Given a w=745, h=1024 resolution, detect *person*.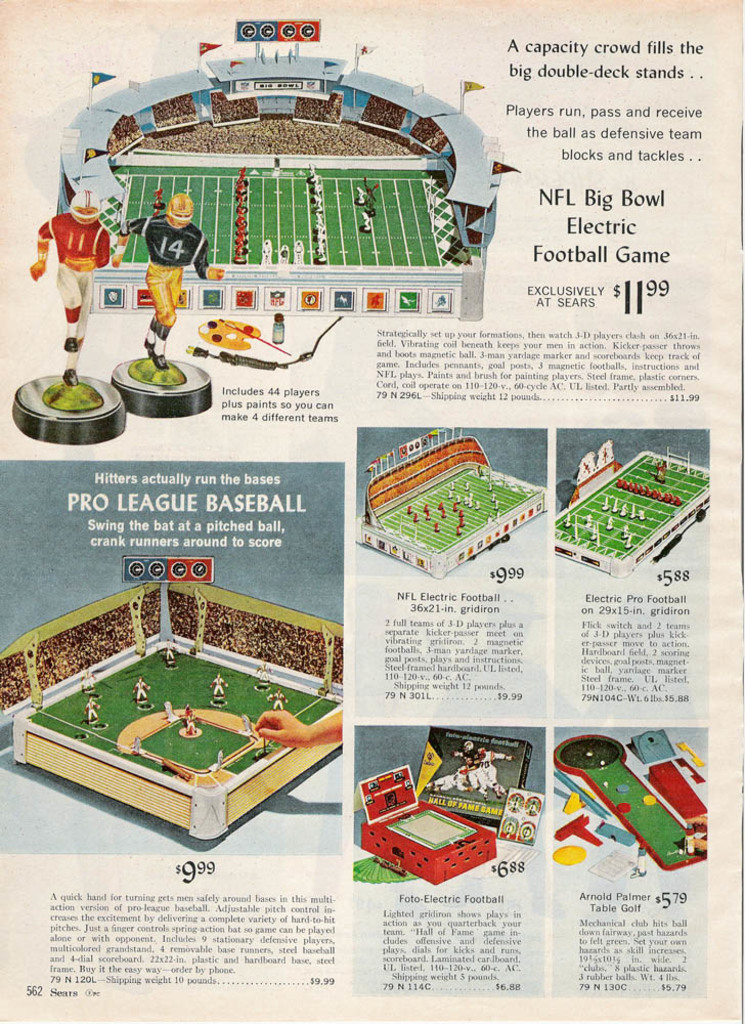
<box>83,696,109,731</box>.
